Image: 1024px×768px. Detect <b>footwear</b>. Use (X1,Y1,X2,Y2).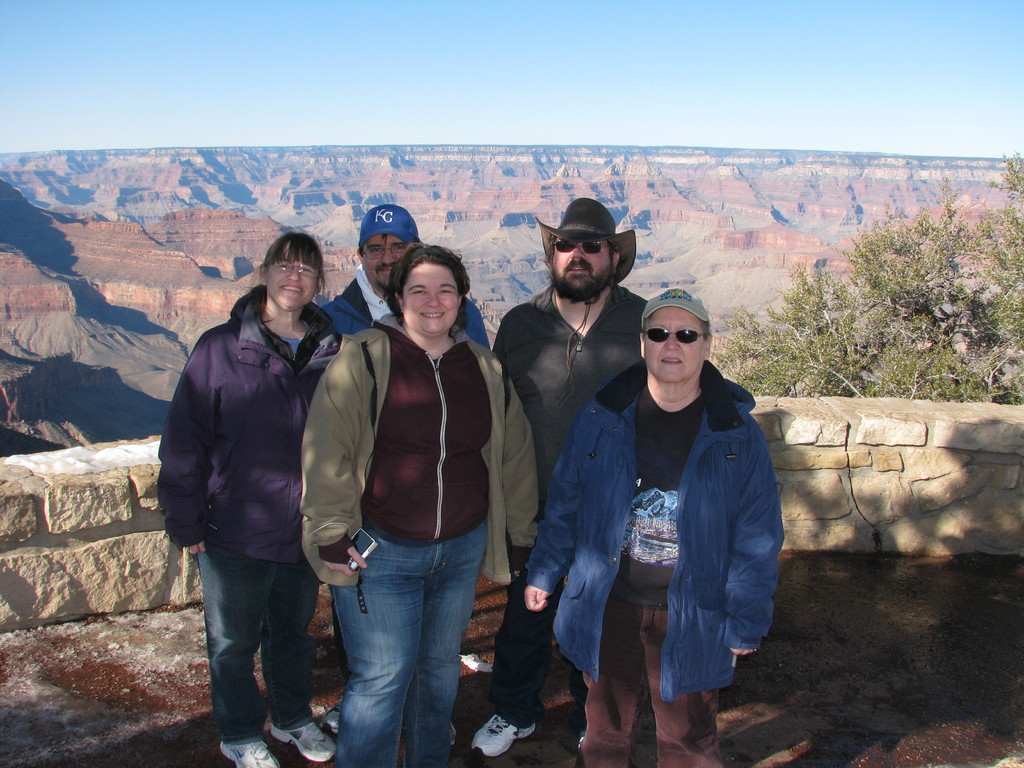
(216,735,282,767).
